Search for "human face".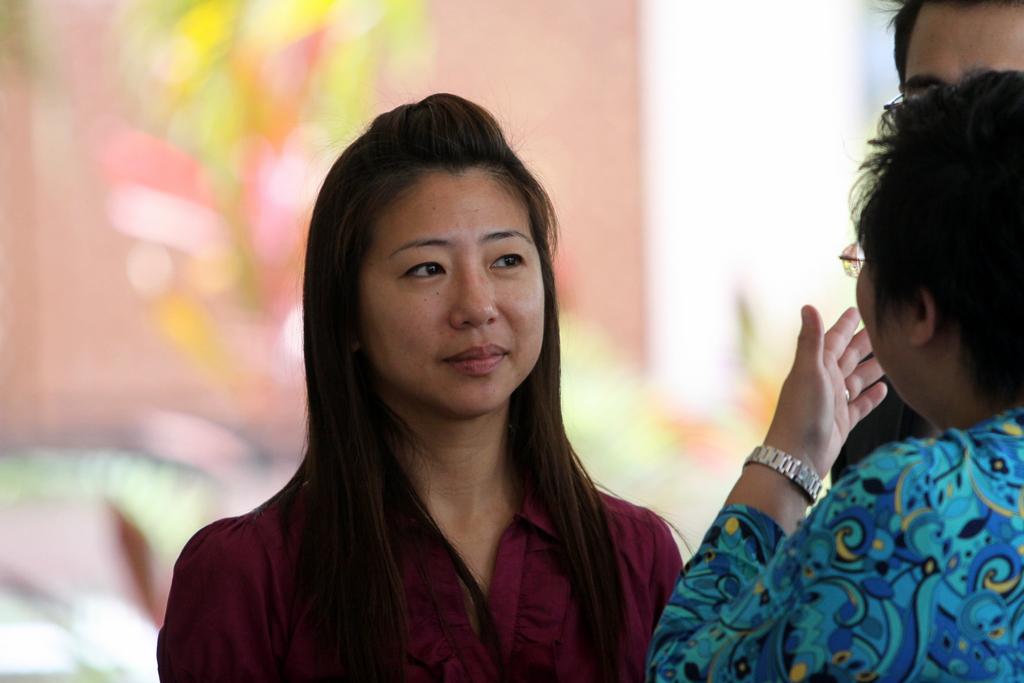
Found at 882 6 1023 105.
